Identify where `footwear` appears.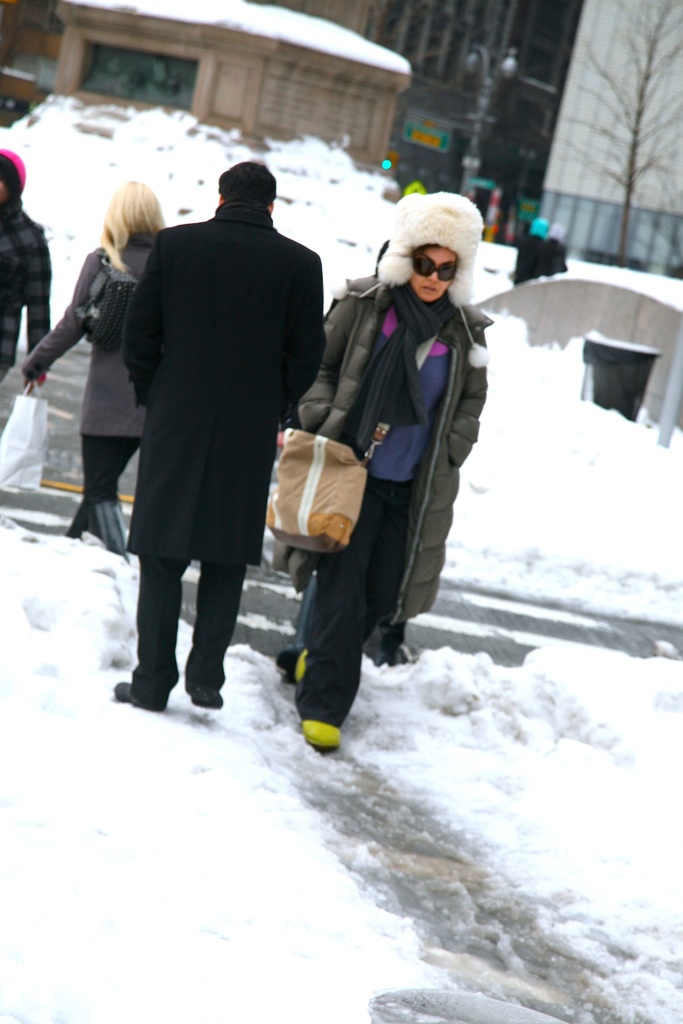
Appears at bbox=[190, 678, 234, 721].
